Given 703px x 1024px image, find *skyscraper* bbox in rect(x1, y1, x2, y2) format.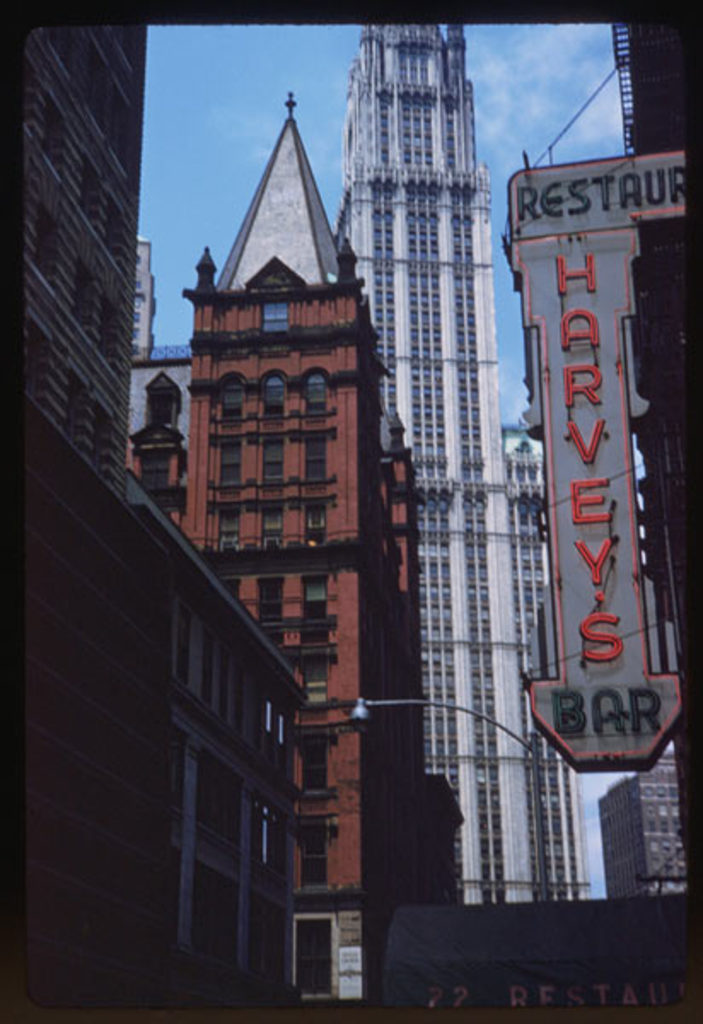
rect(331, 0, 631, 906).
